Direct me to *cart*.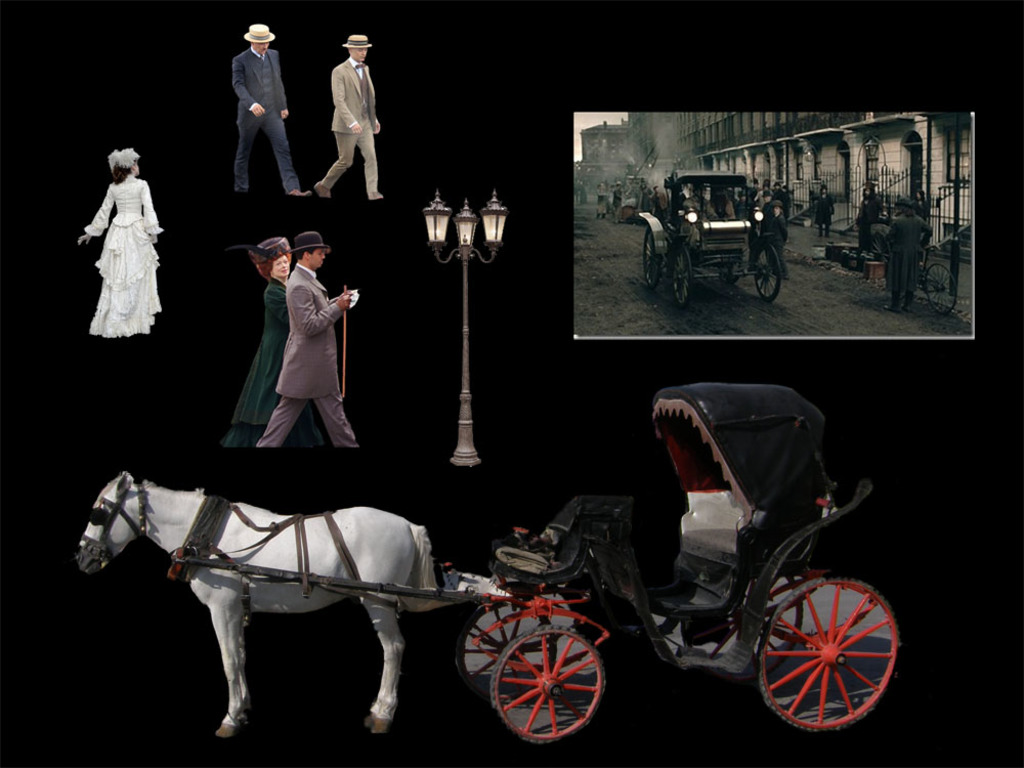
Direction: BBox(184, 382, 899, 744).
